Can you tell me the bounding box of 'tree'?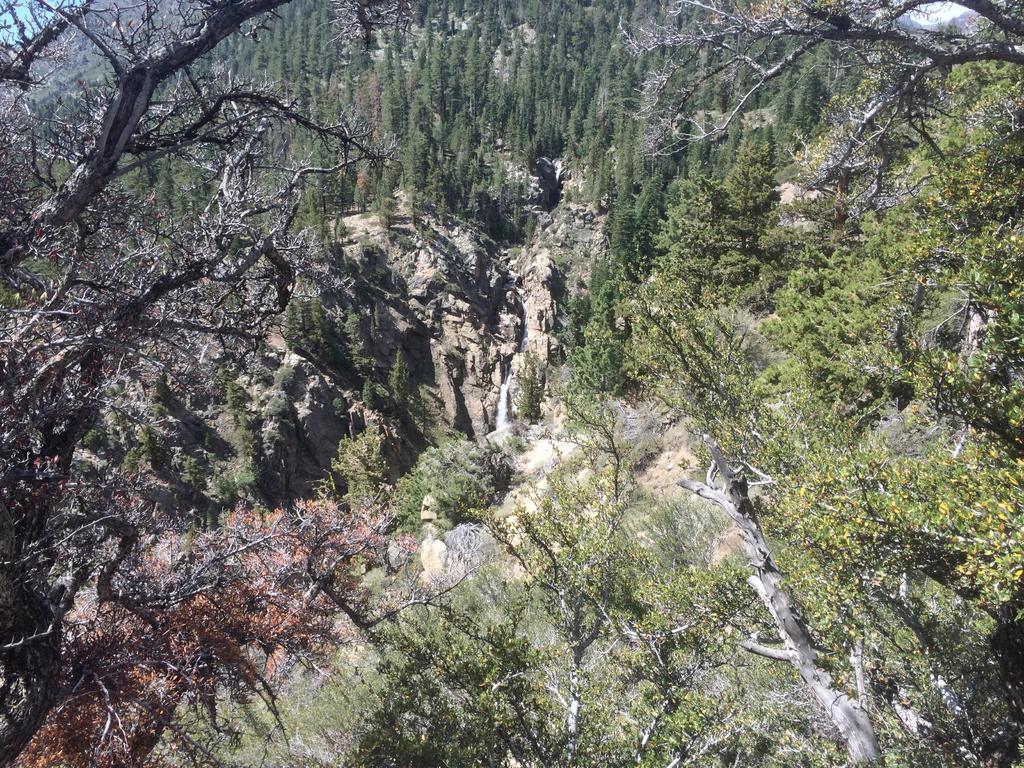
bbox=(618, 0, 1023, 220).
